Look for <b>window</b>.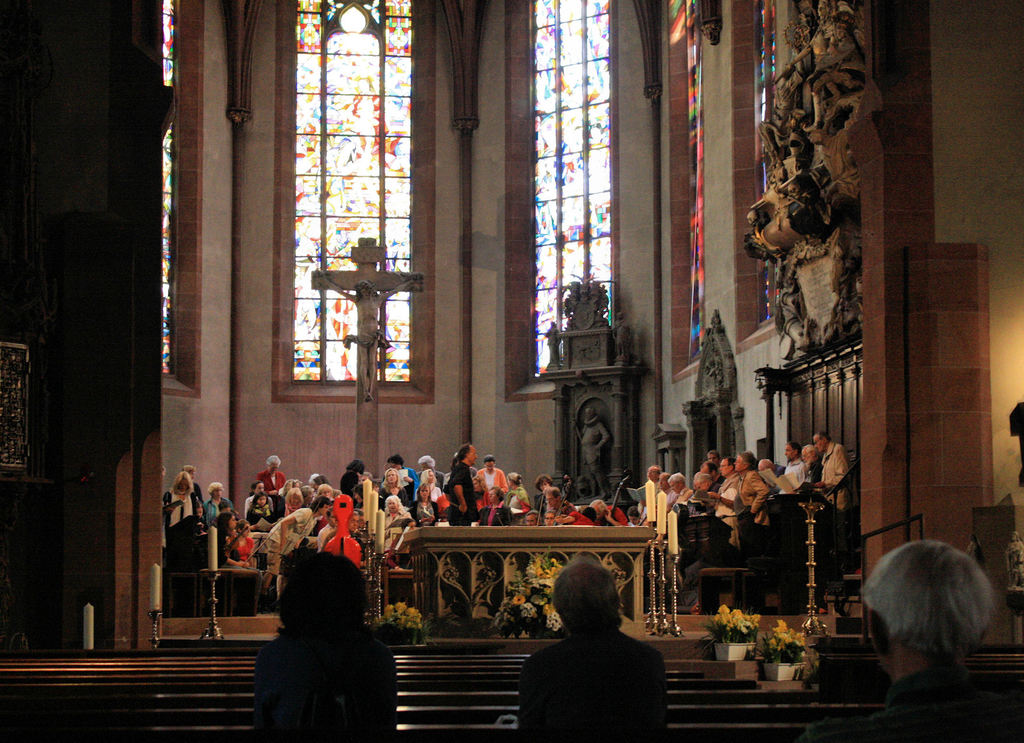
Found: (260, 0, 438, 442).
